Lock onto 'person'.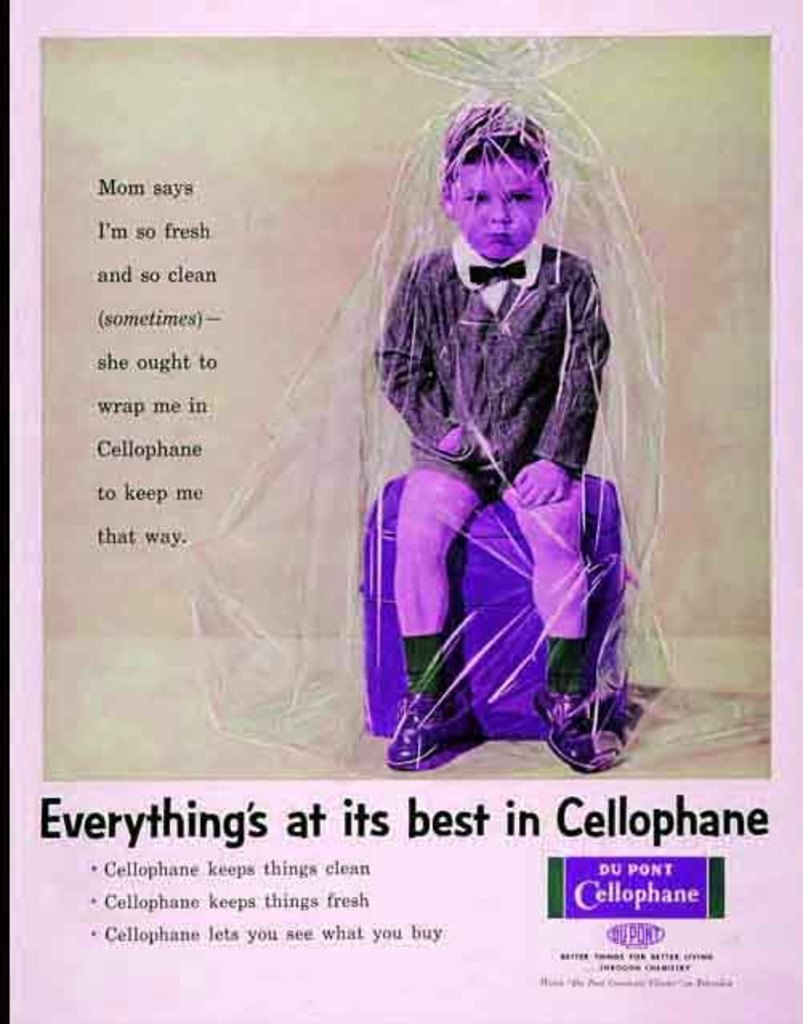
Locked: 348, 79, 644, 771.
